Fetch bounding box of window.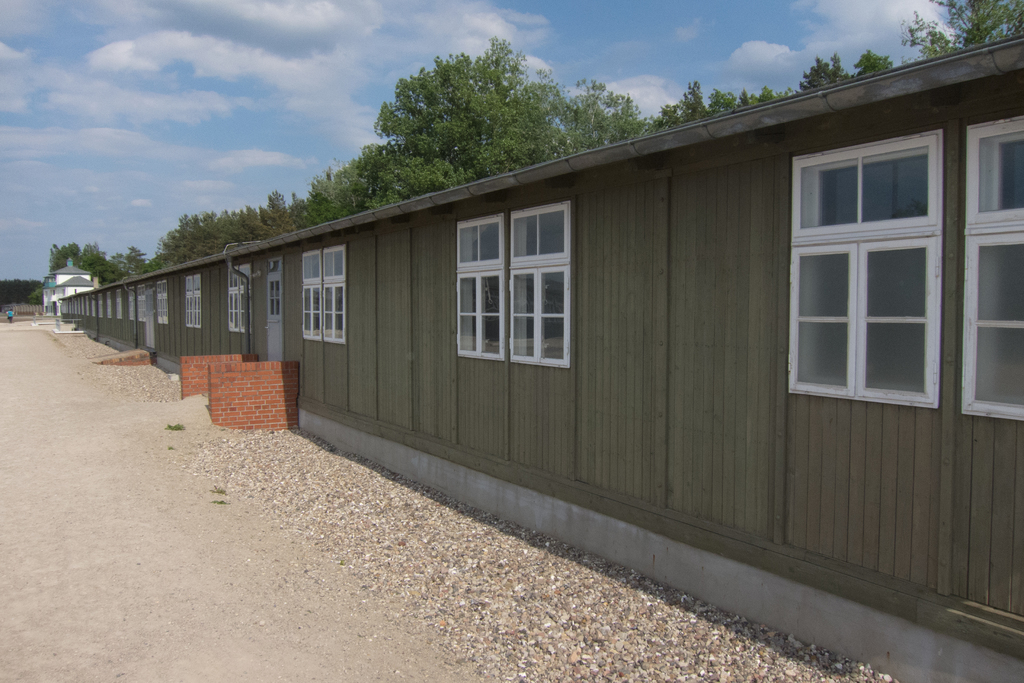
Bbox: (184, 275, 199, 326).
